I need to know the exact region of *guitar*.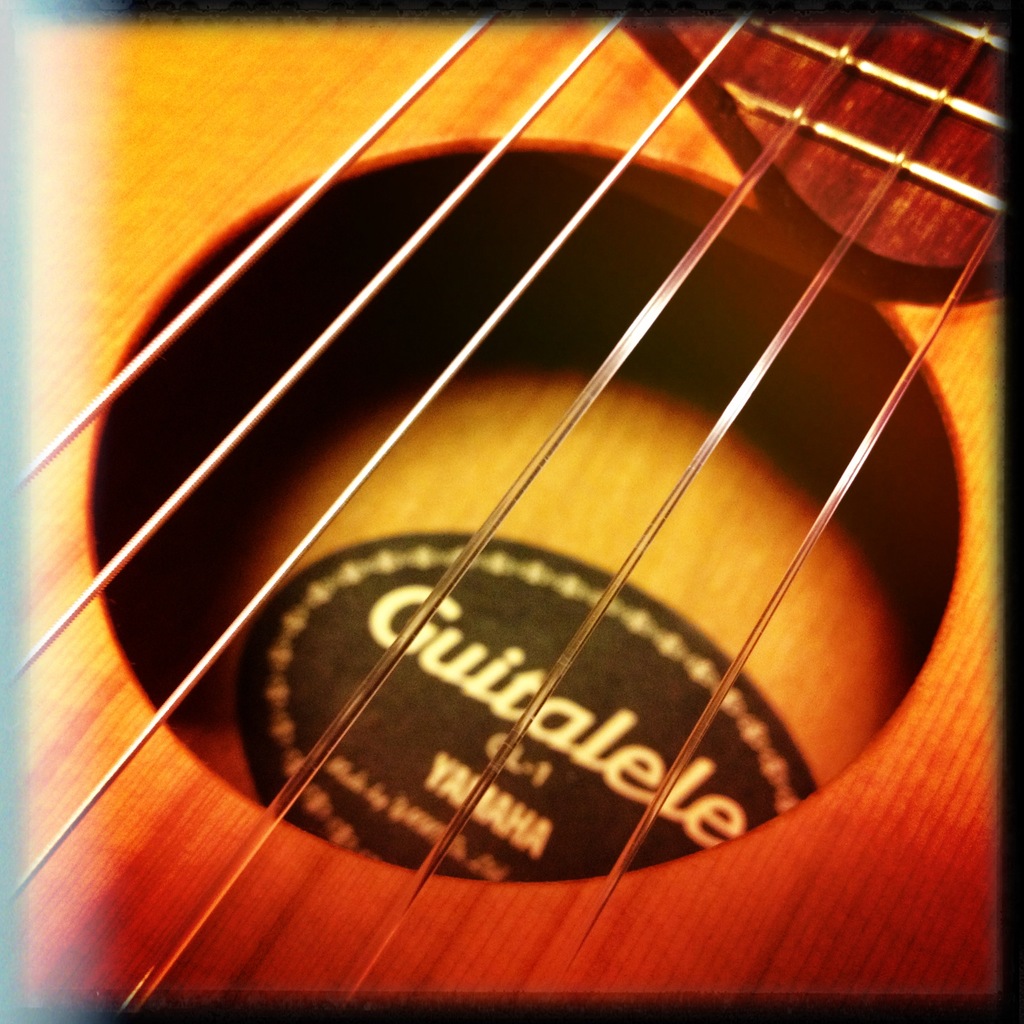
Region: bbox(28, 12, 1005, 1004).
